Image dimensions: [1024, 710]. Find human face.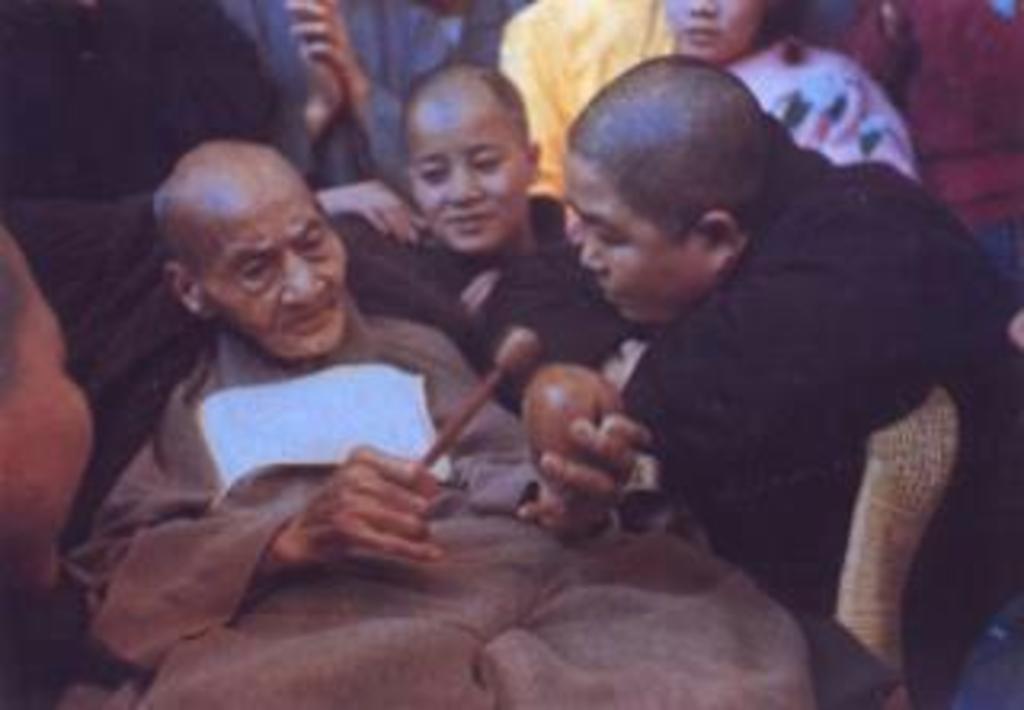
(659, 0, 765, 67).
